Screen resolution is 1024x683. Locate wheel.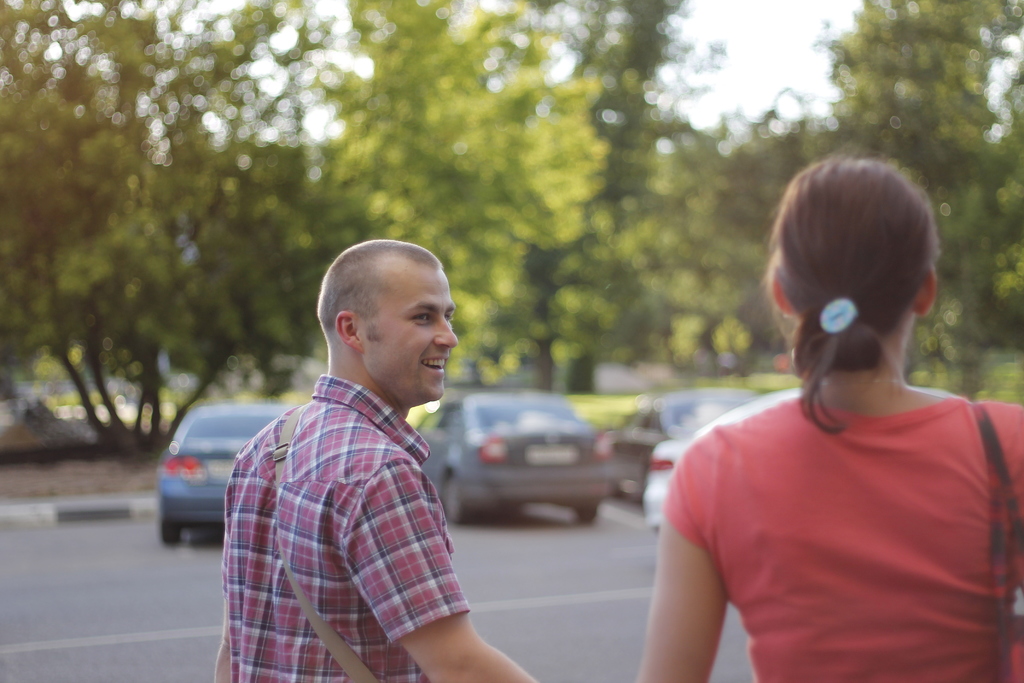
locate(159, 521, 181, 547).
